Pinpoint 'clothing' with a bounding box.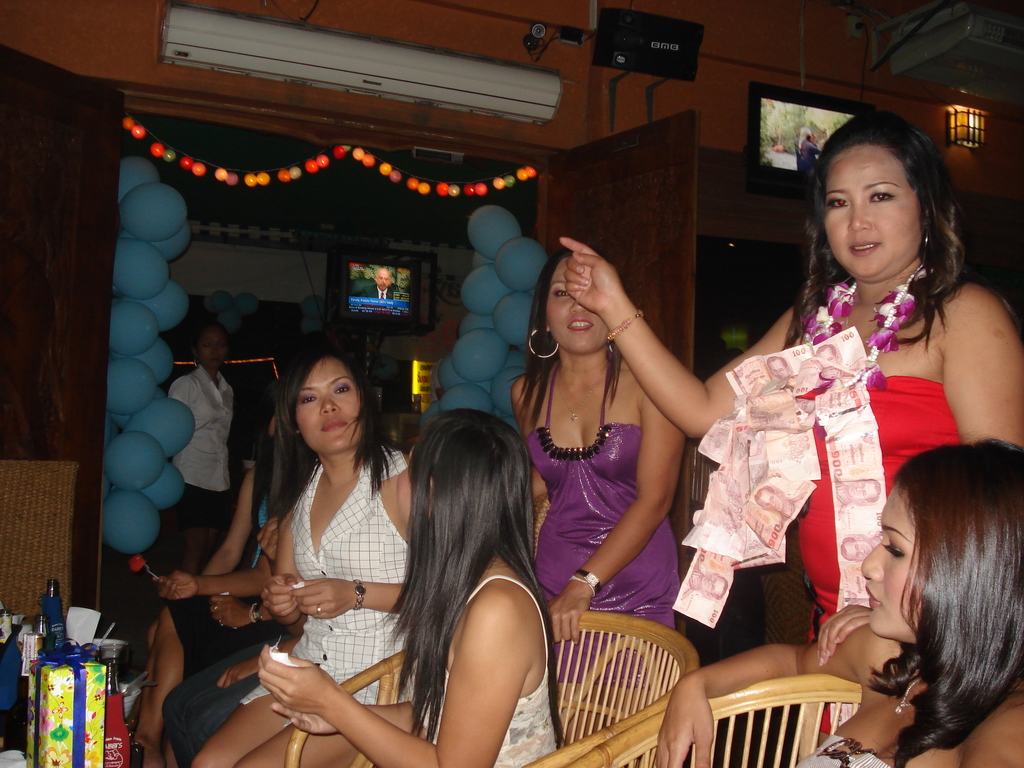
{"x1": 793, "y1": 282, "x2": 965, "y2": 730}.
